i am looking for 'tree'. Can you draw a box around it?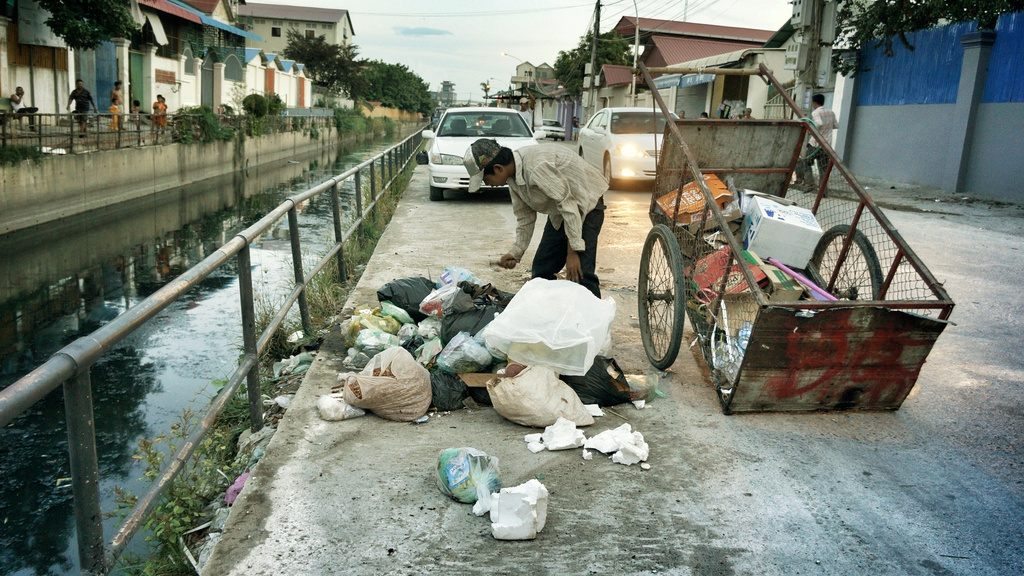
Sure, the bounding box is l=356, t=61, r=440, b=124.
